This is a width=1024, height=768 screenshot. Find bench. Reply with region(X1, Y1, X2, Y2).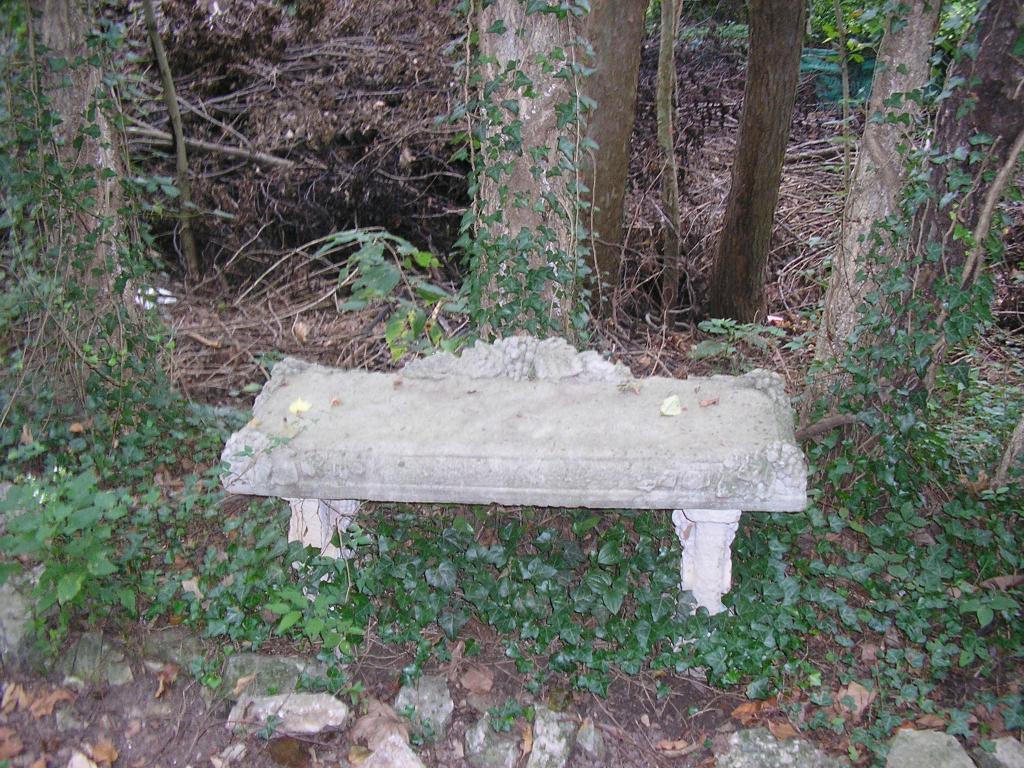
region(218, 335, 806, 617).
